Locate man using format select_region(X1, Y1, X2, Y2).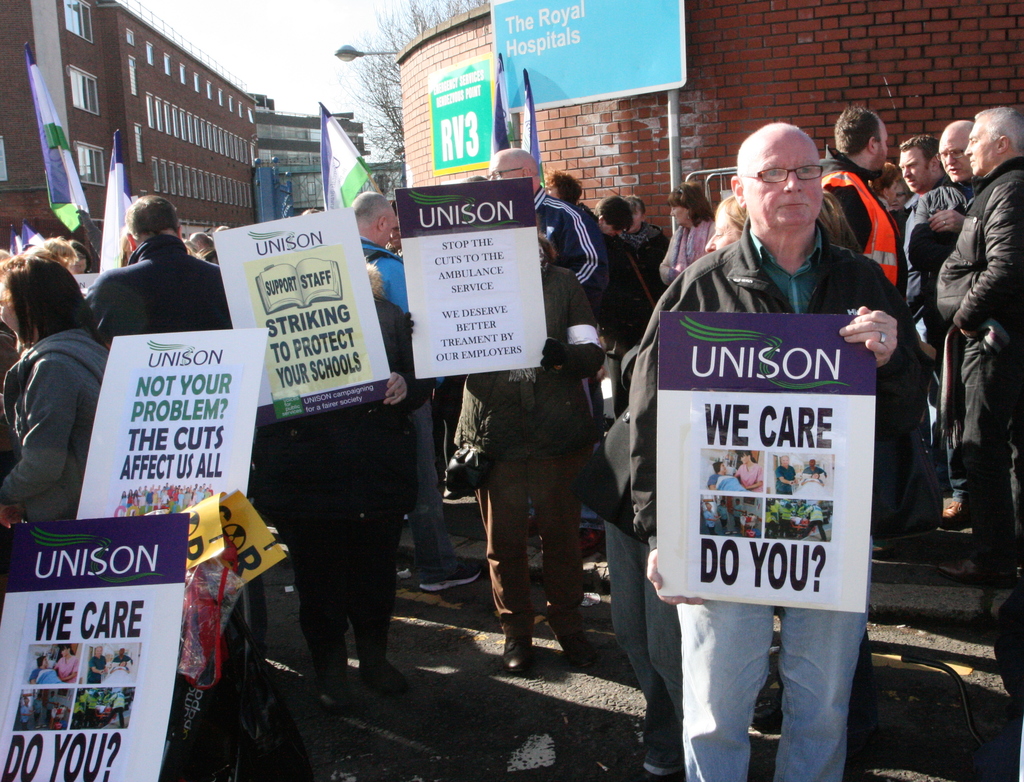
select_region(933, 106, 1023, 589).
